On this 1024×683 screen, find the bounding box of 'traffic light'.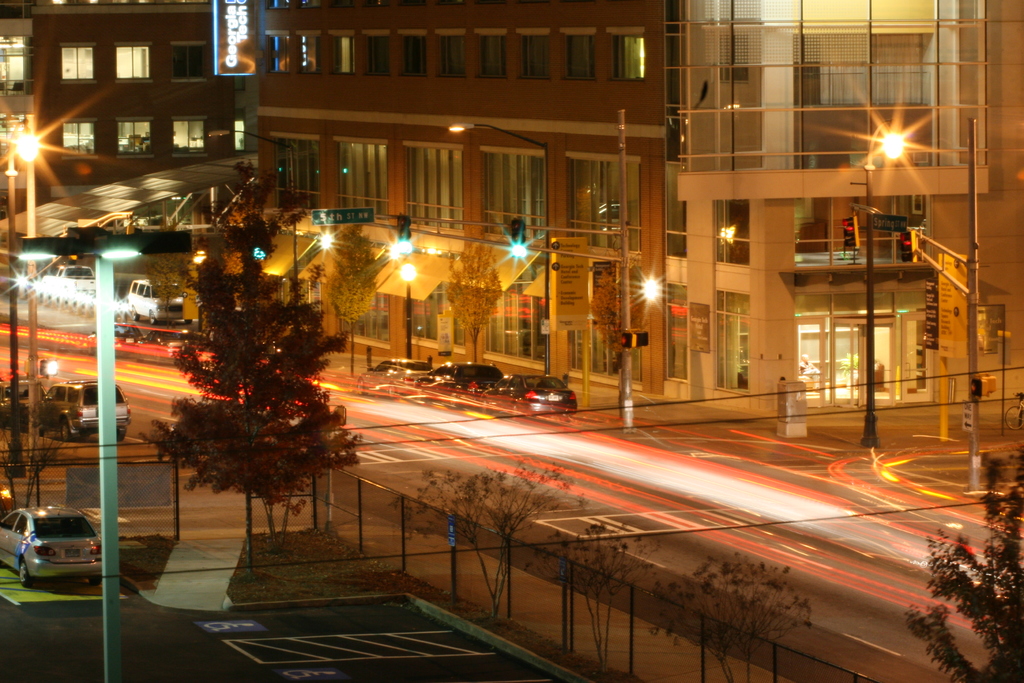
Bounding box: bbox=[981, 374, 997, 395].
